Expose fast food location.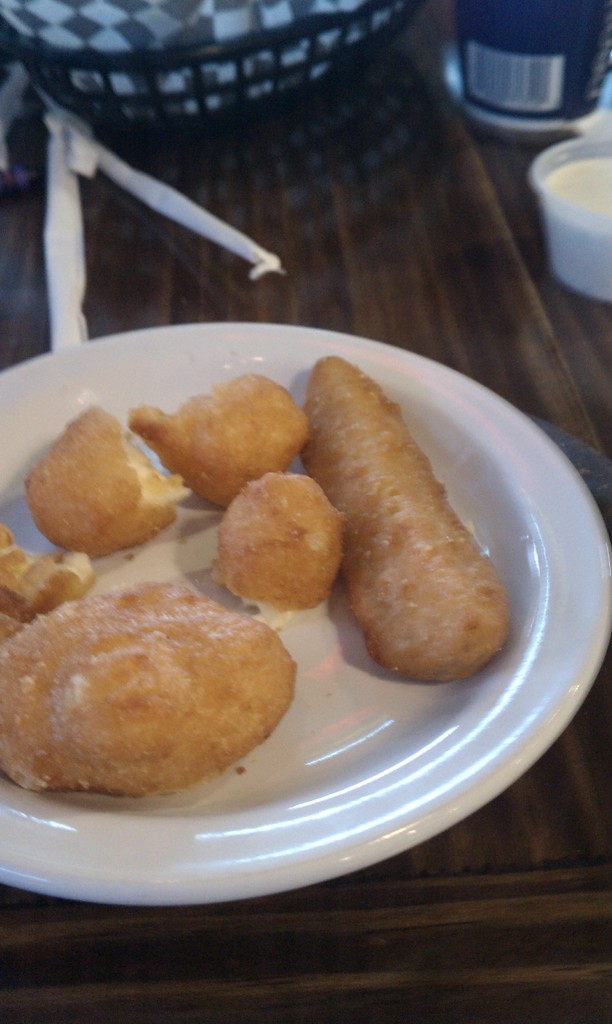
Exposed at <bbox>8, 556, 282, 807</bbox>.
